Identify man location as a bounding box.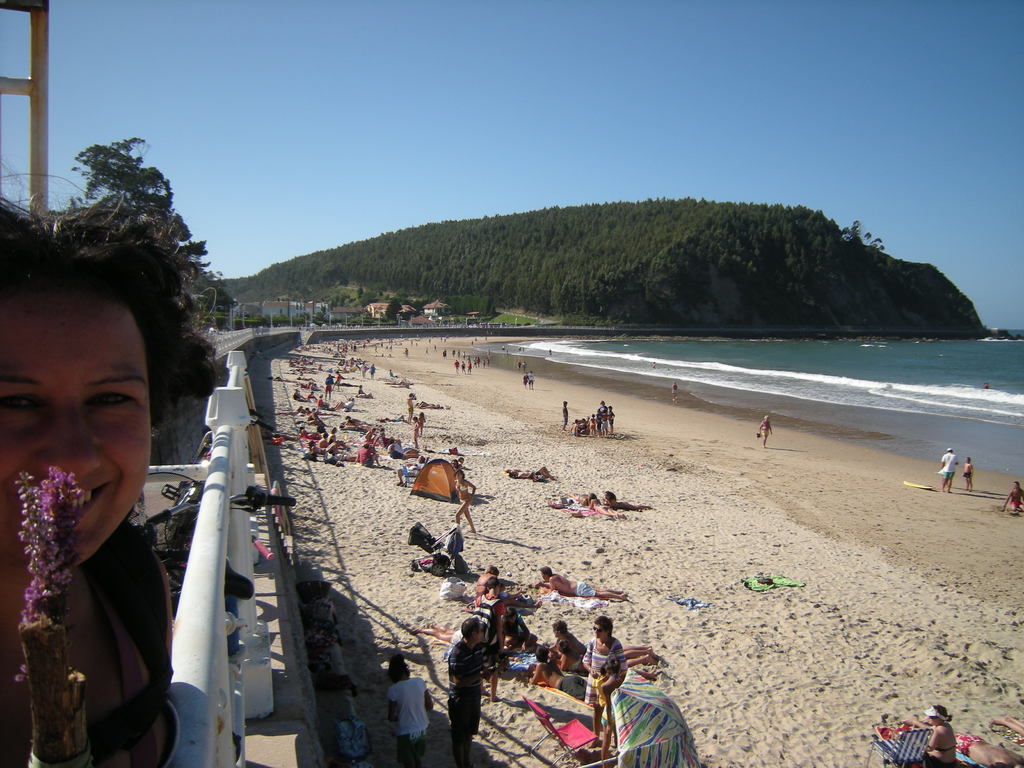
BBox(356, 445, 383, 468).
